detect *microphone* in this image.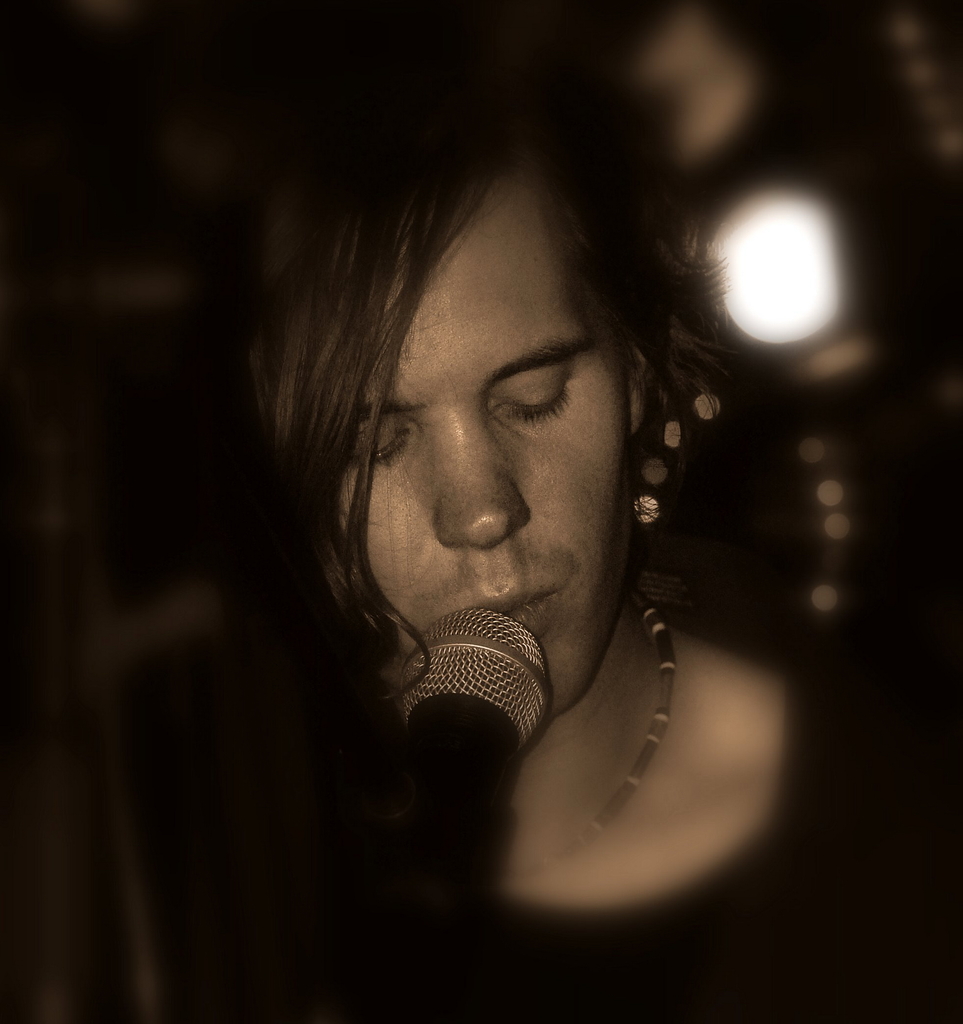
Detection: x1=396 y1=604 x2=547 y2=812.
